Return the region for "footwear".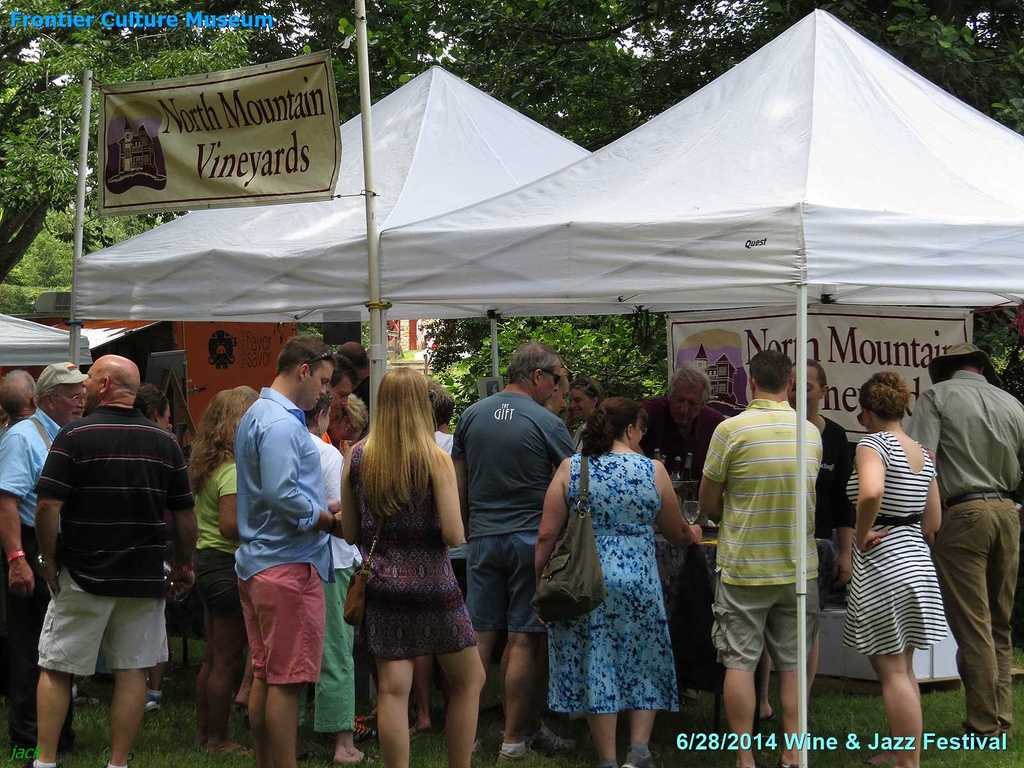
{"left": 335, "top": 747, "right": 378, "bottom": 767}.
